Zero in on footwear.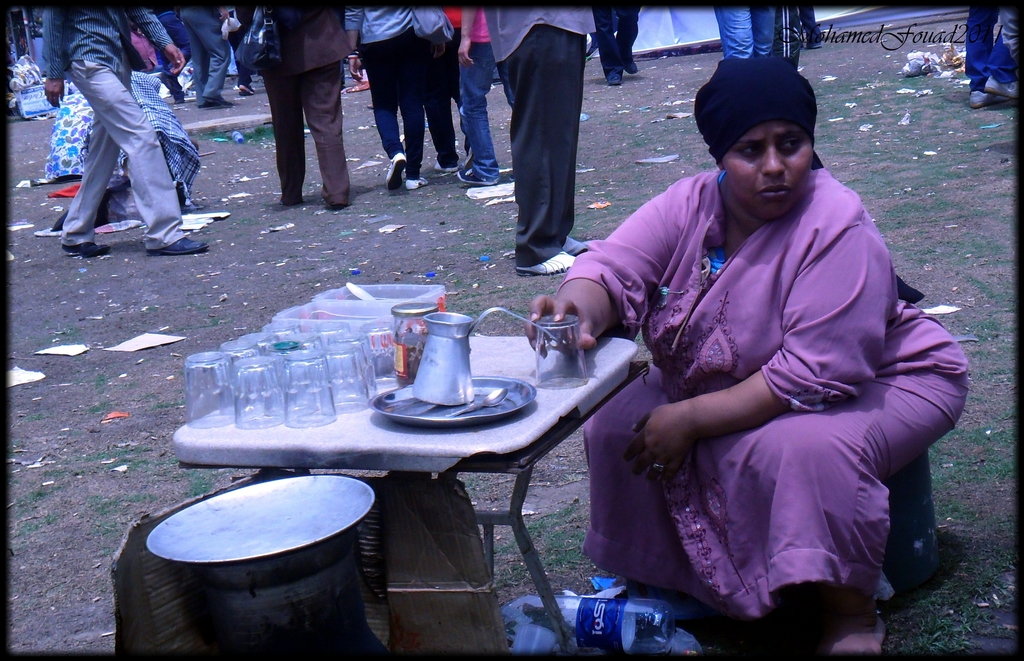
Zeroed in: <box>200,101,209,111</box>.
